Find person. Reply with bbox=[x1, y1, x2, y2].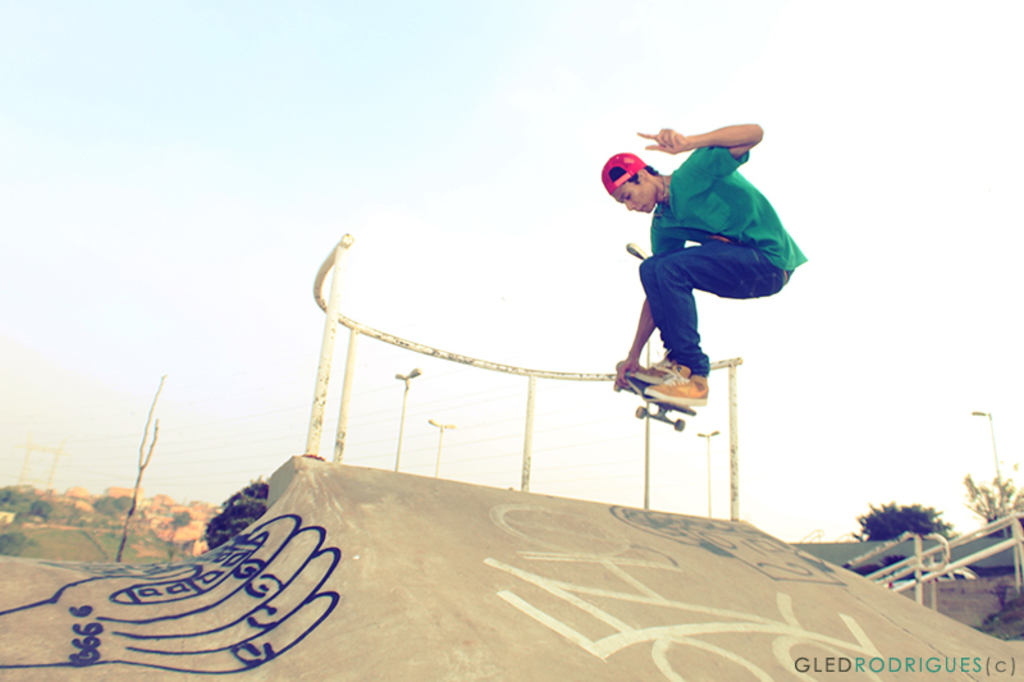
bbox=[594, 84, 796, 475].
